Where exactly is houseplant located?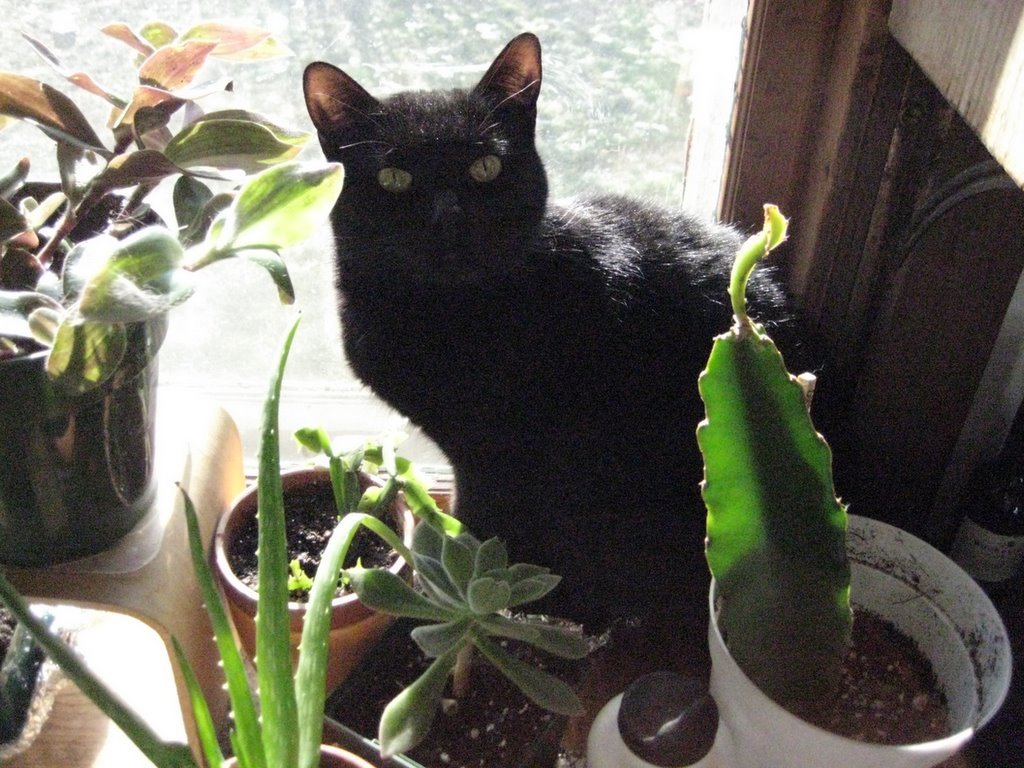
Its bounding box is x1=691 y1=195 x2=1021 y2=767.
